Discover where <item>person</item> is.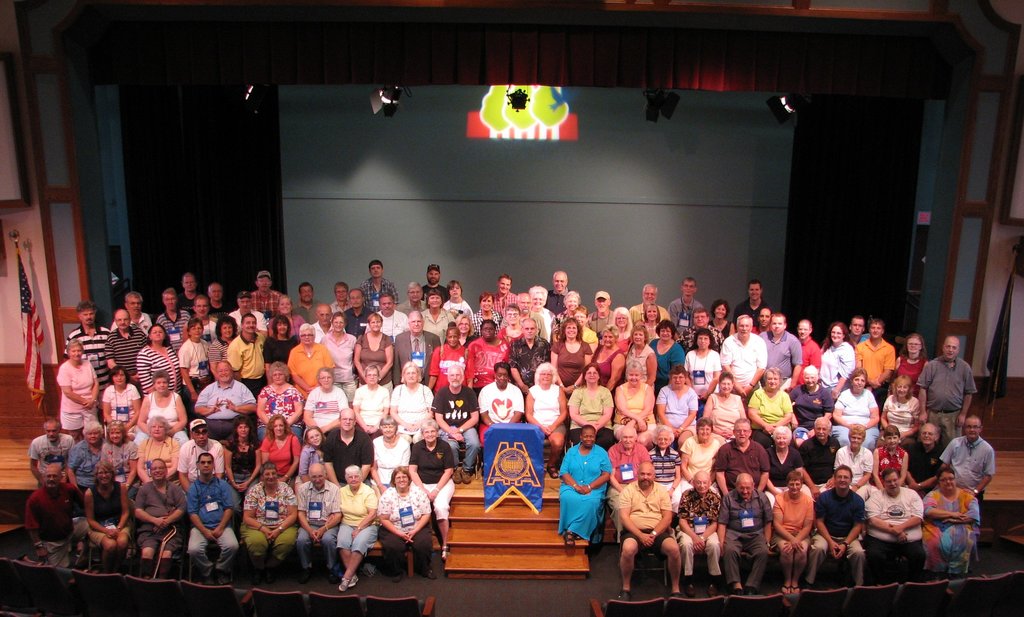
Discovered at [x1=429, y1=327, x2=467, y2=394].
